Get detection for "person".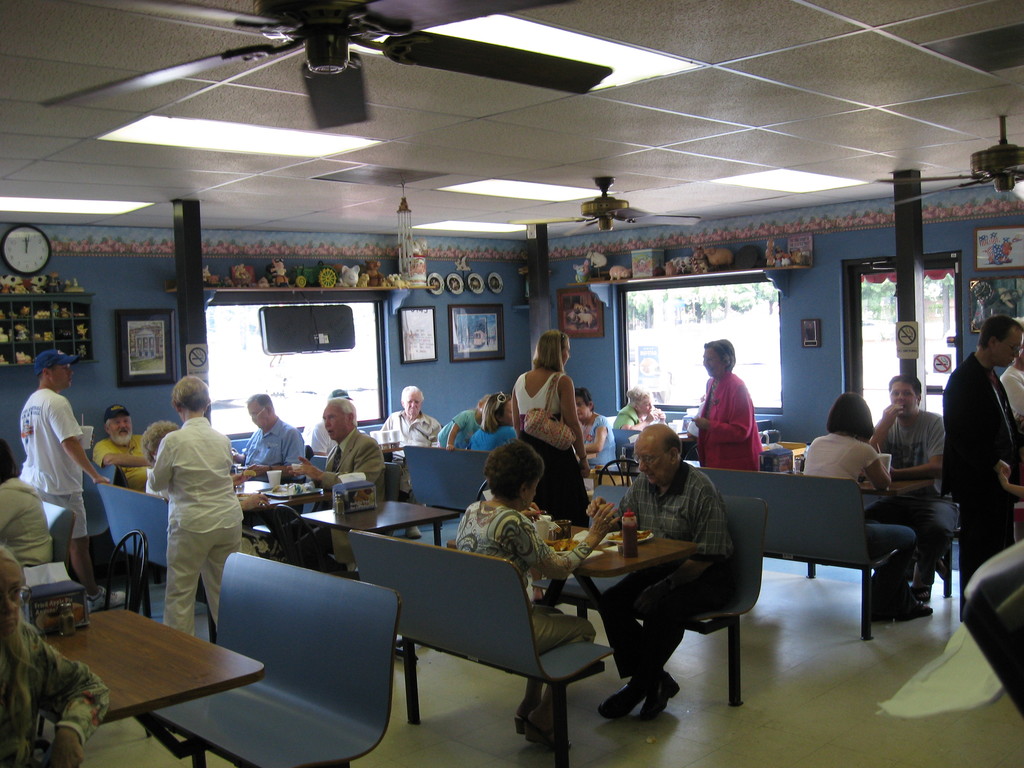
Detection: l=454, t=428, r=614, b=748.
